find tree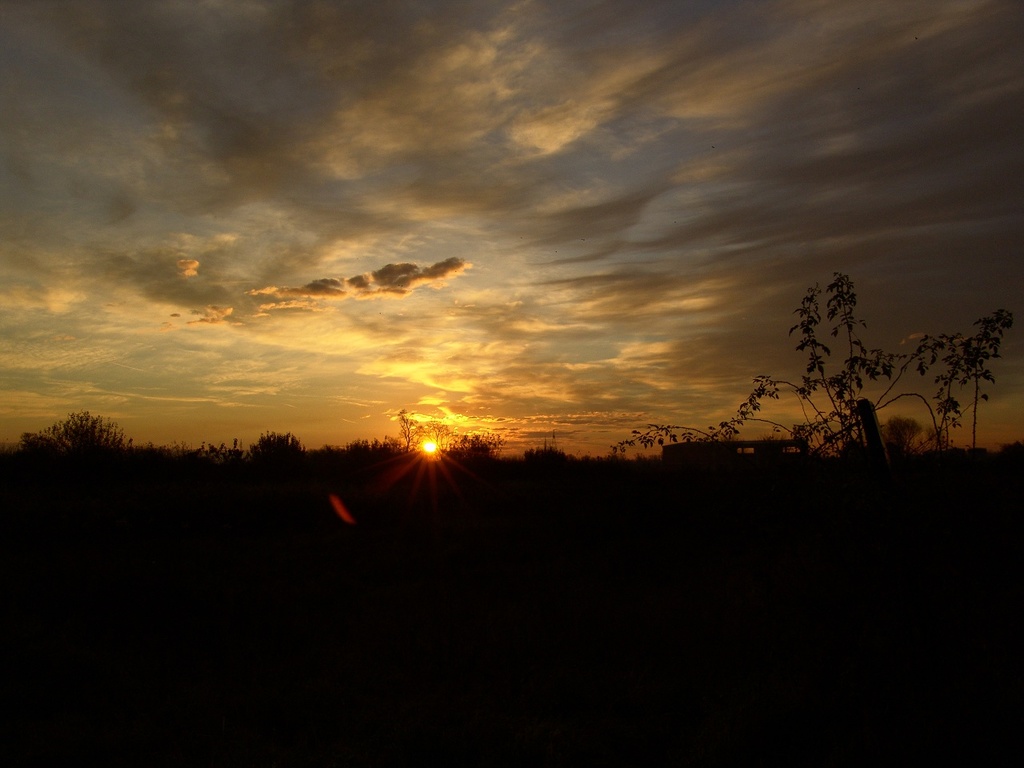
(x1=461, y1=440, x2=506, y2=454)
